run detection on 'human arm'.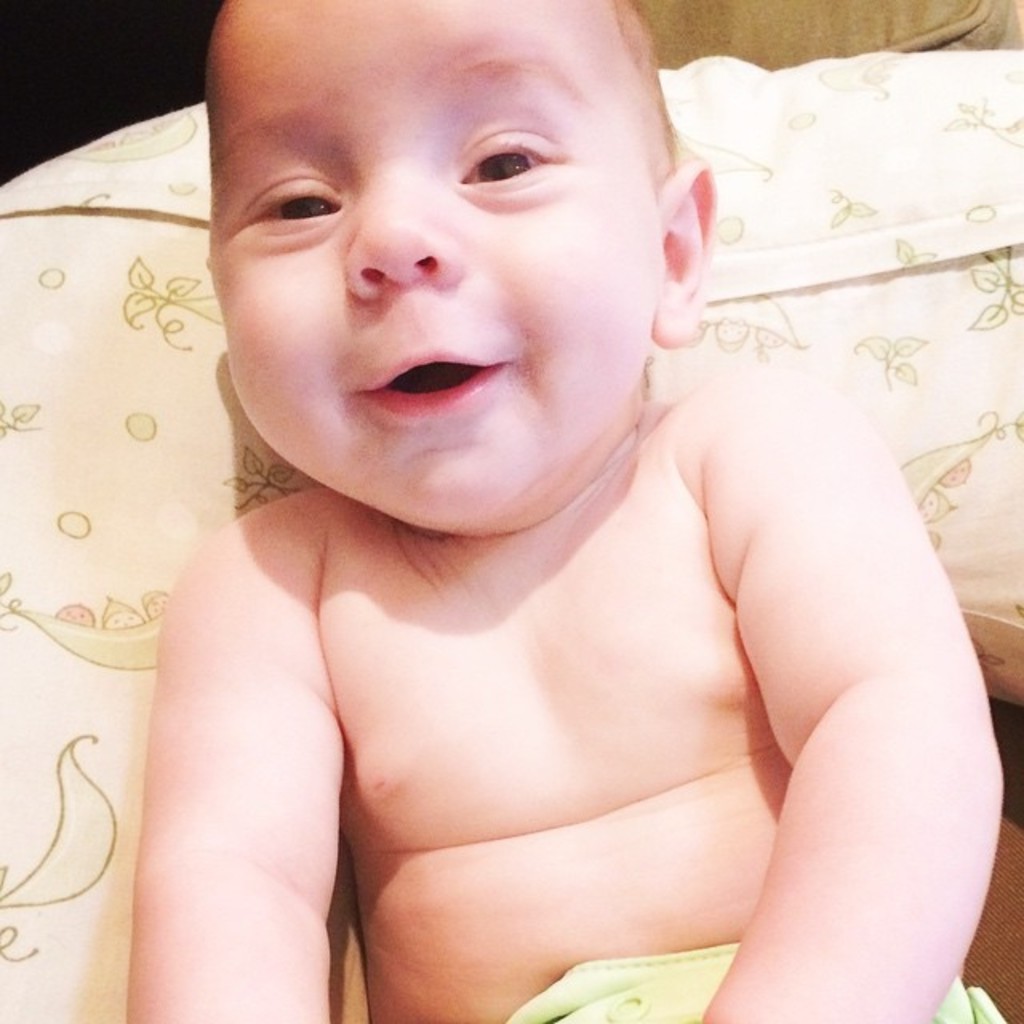
Result: locate(594, 323, 970, 1023).
